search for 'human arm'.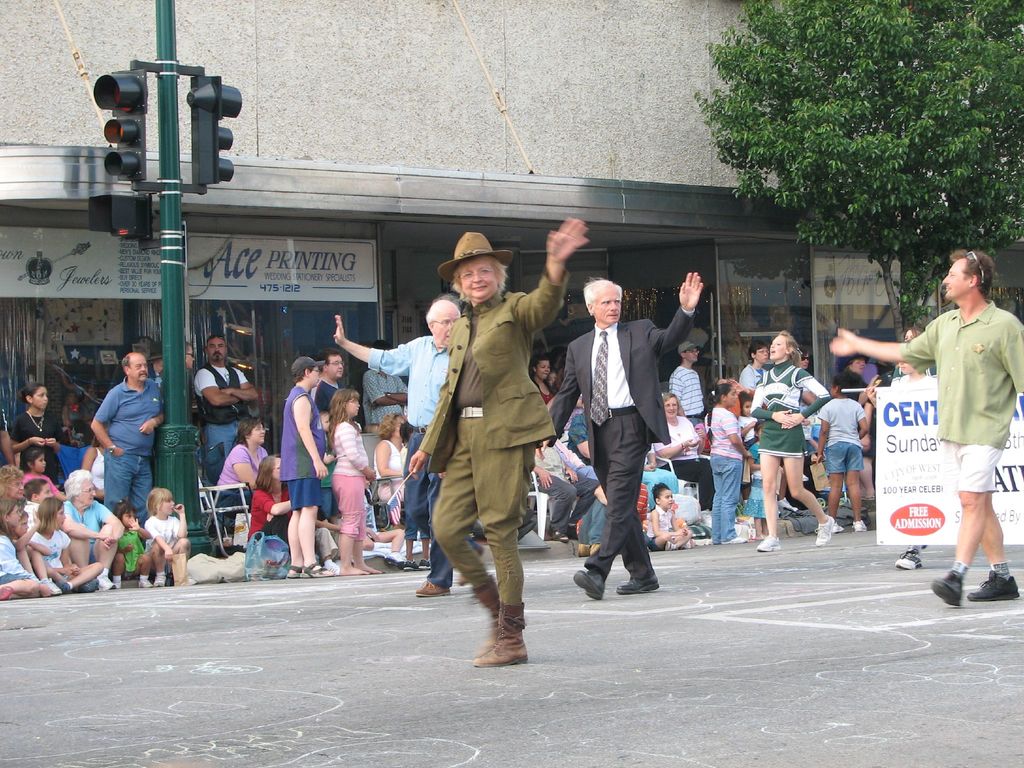
Found at box=[144, 519, 170, 556].
